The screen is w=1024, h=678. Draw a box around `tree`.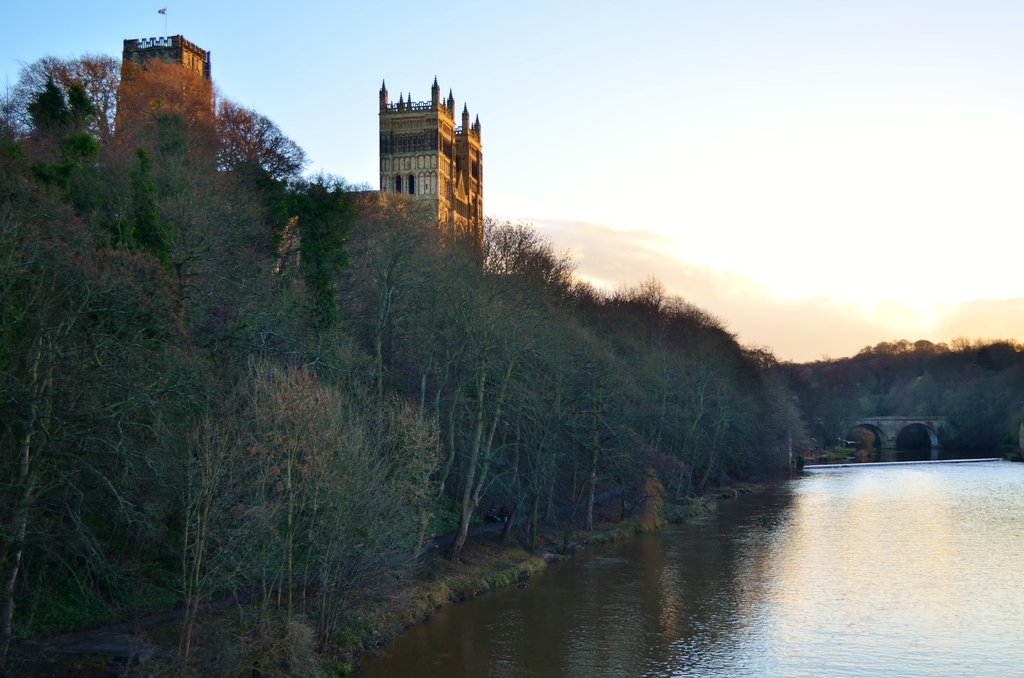
{"left": 218, "top": 312, "right": 346, "bottom": 654}.
